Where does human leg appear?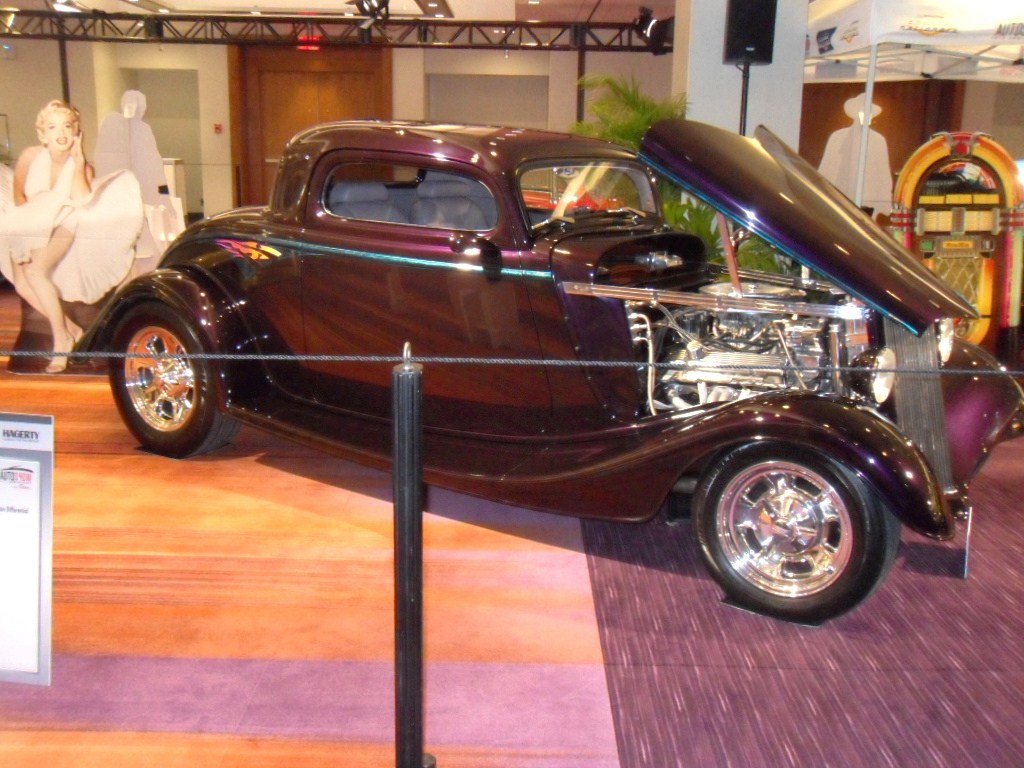
Appears at pyautogui.locateOnScreen(17, 215, 79, 377).
